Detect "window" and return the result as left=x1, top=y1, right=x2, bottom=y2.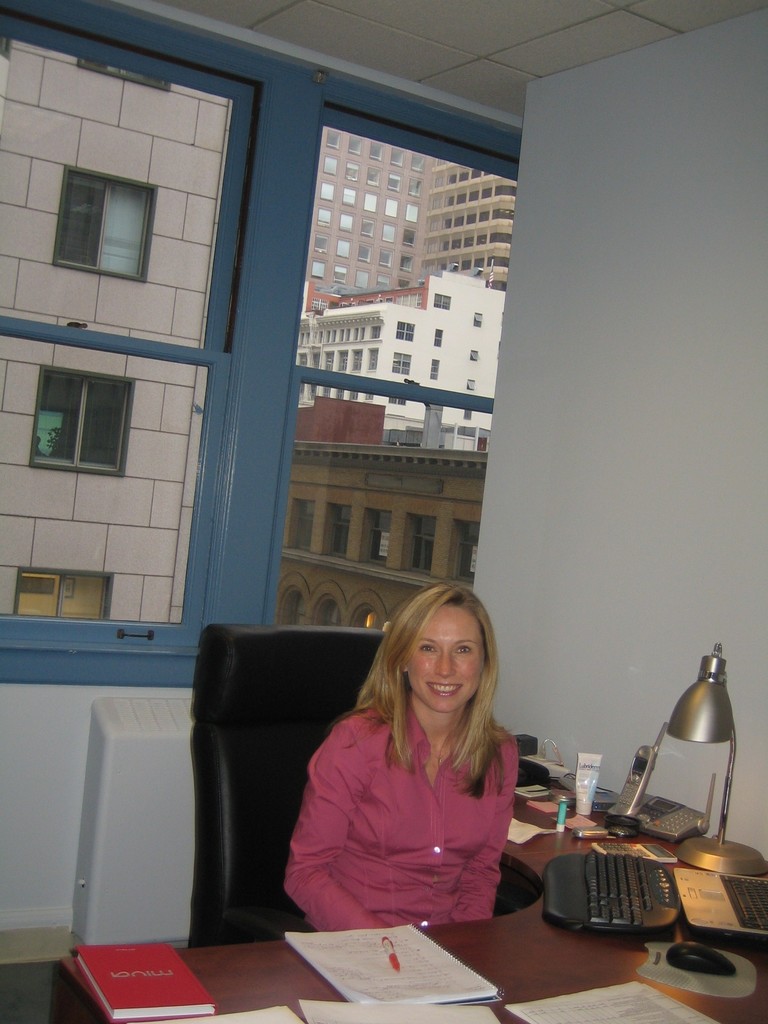
left=291, top=499, right=312, bottom=552.
